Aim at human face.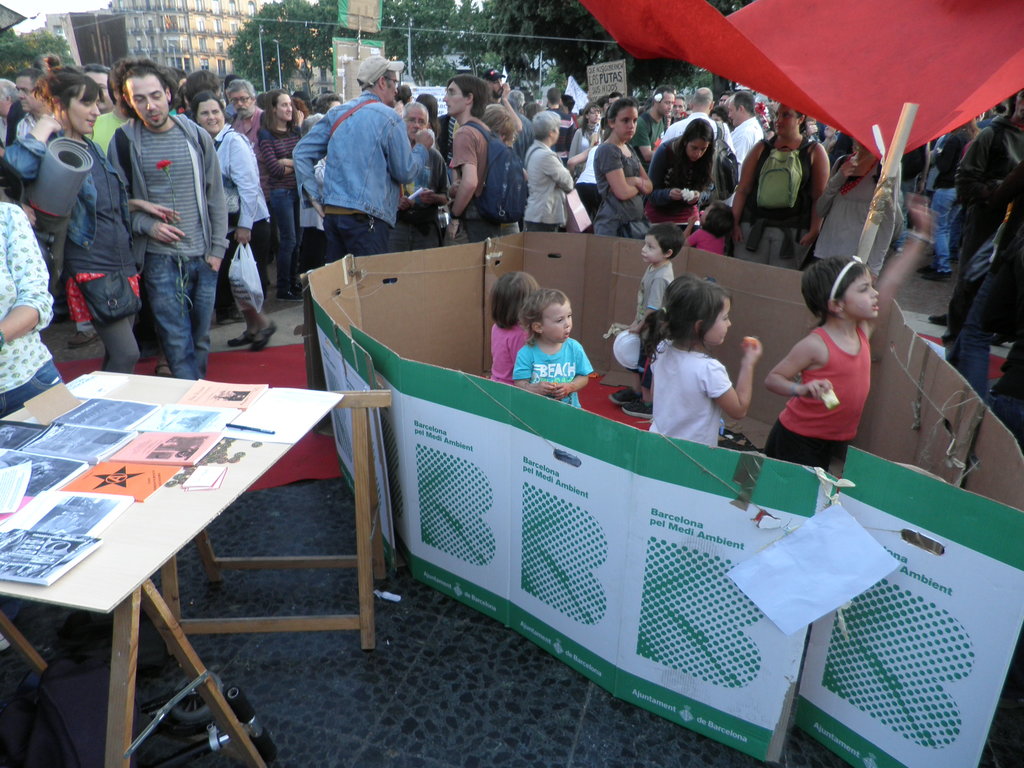
Aimed at rect(17, 80, 40, 111).
